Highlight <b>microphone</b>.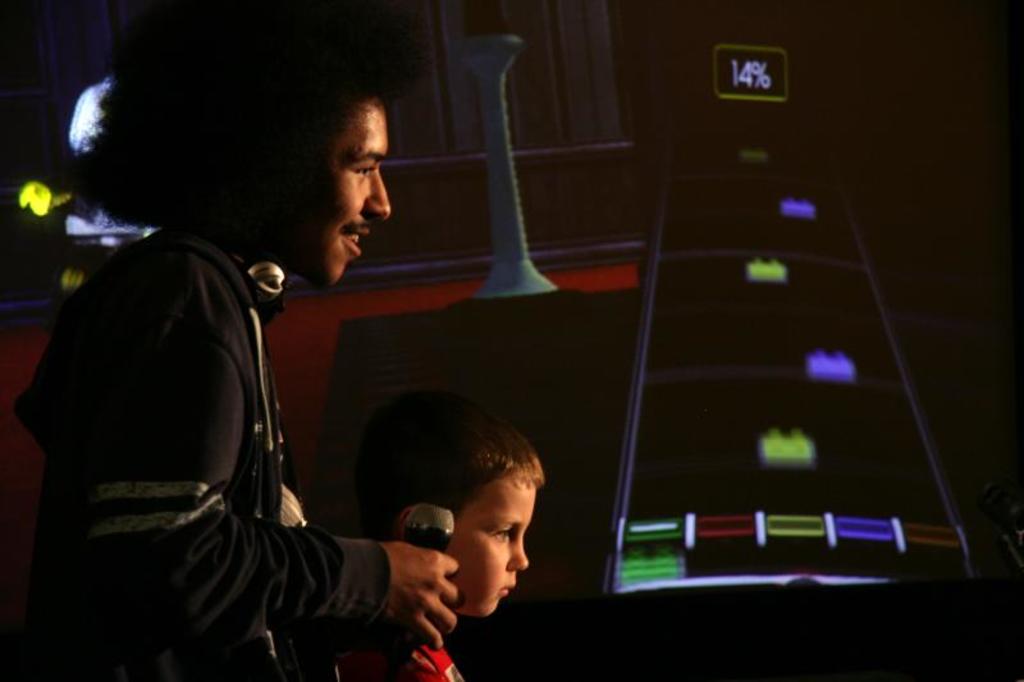
Highlighted region: (left=372, top=502, right=462, bottom=655).
